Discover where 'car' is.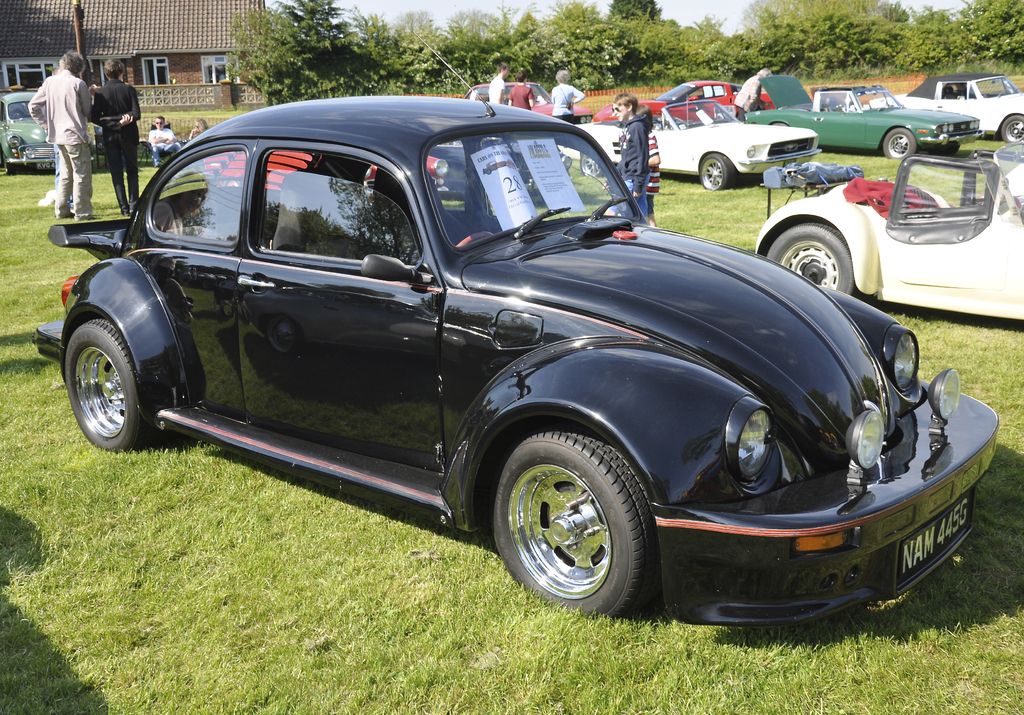
Discovered at {"x1": 555, "y1": 99, "x2": 819, "y2": 187}.
